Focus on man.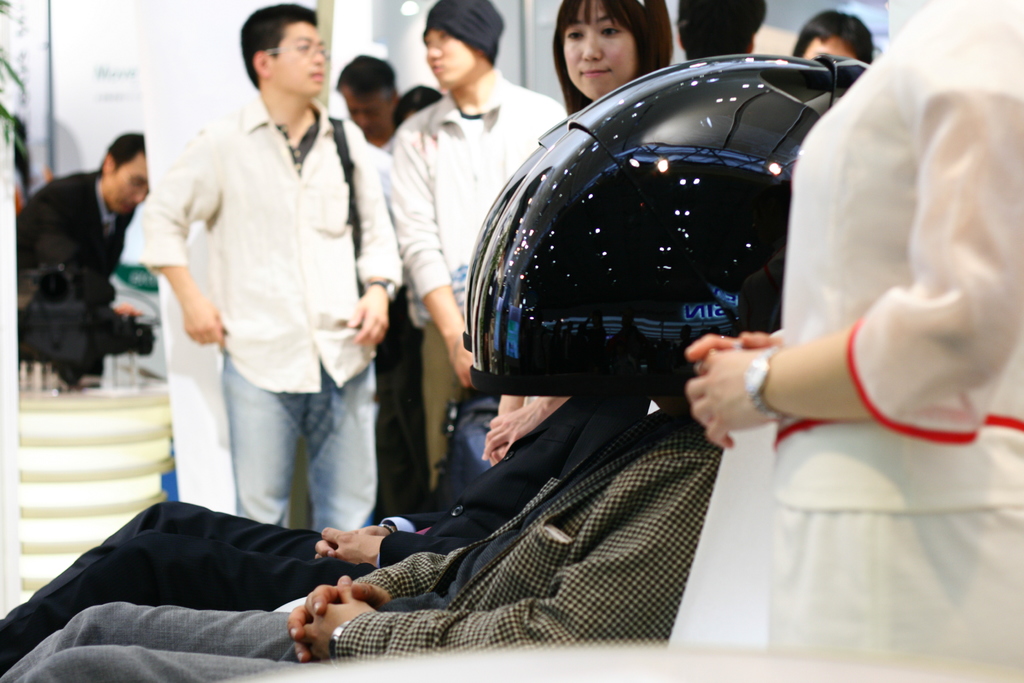
Focused at detection(15, 122, 170, 372).
